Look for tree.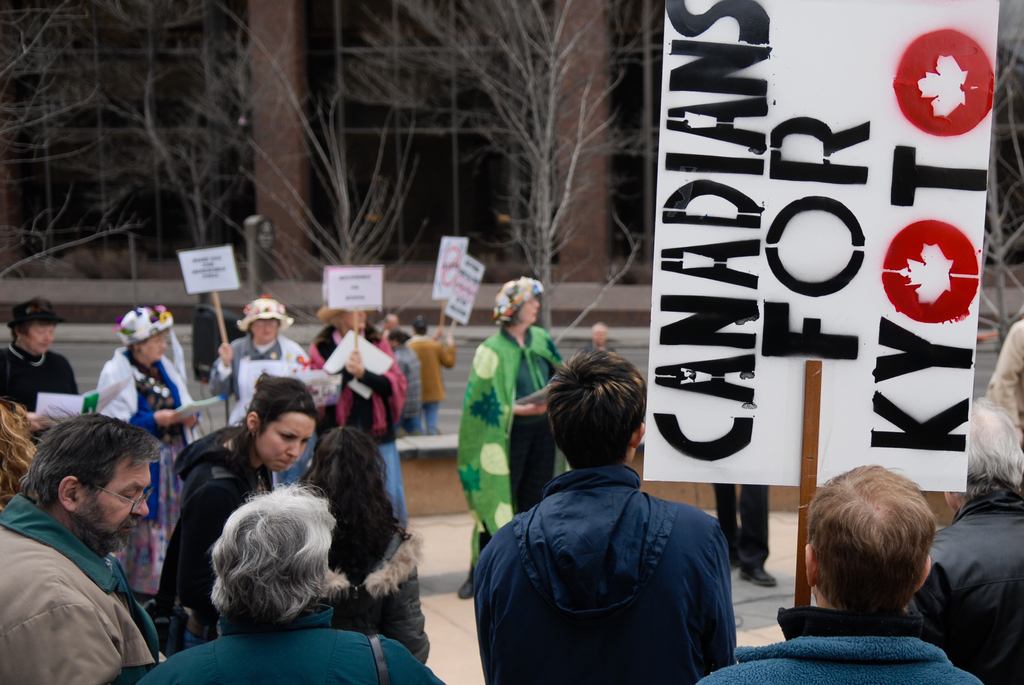
Found: [left=353, top=0, right=643, bottom=350].
